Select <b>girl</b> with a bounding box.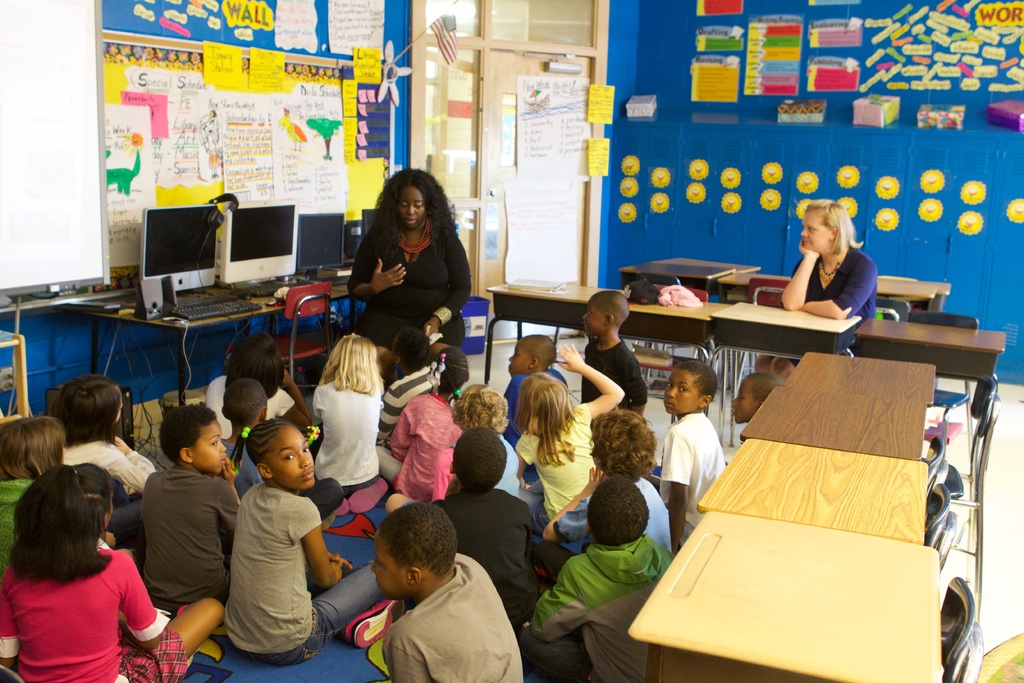
x1=515 y1=344 x2=626 y2=529.
